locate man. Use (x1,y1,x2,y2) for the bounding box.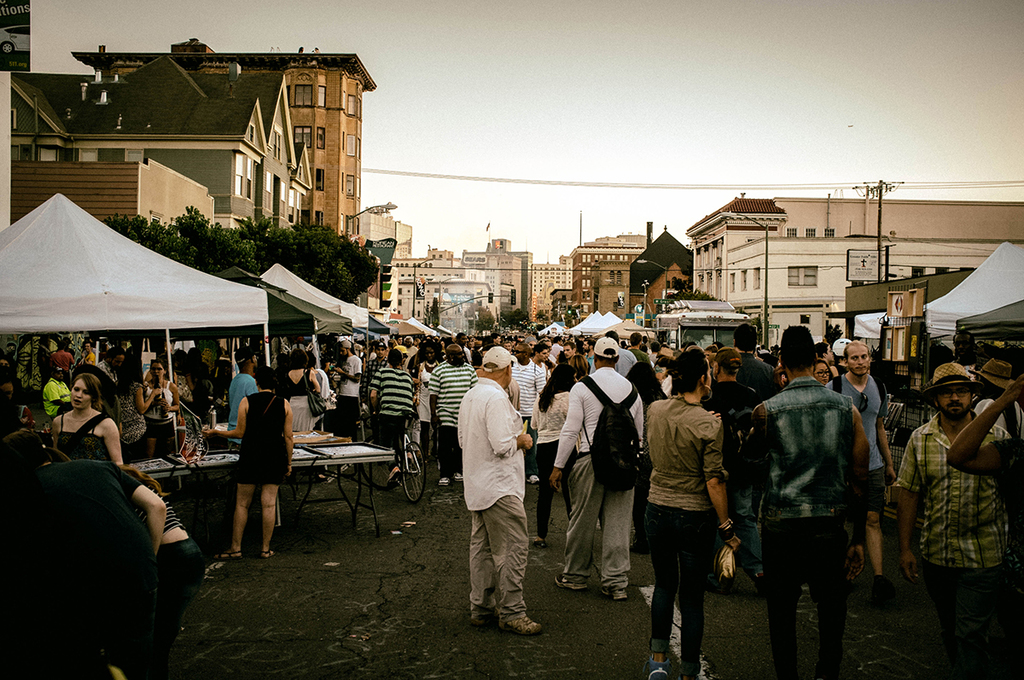
(811,340,836,363).
